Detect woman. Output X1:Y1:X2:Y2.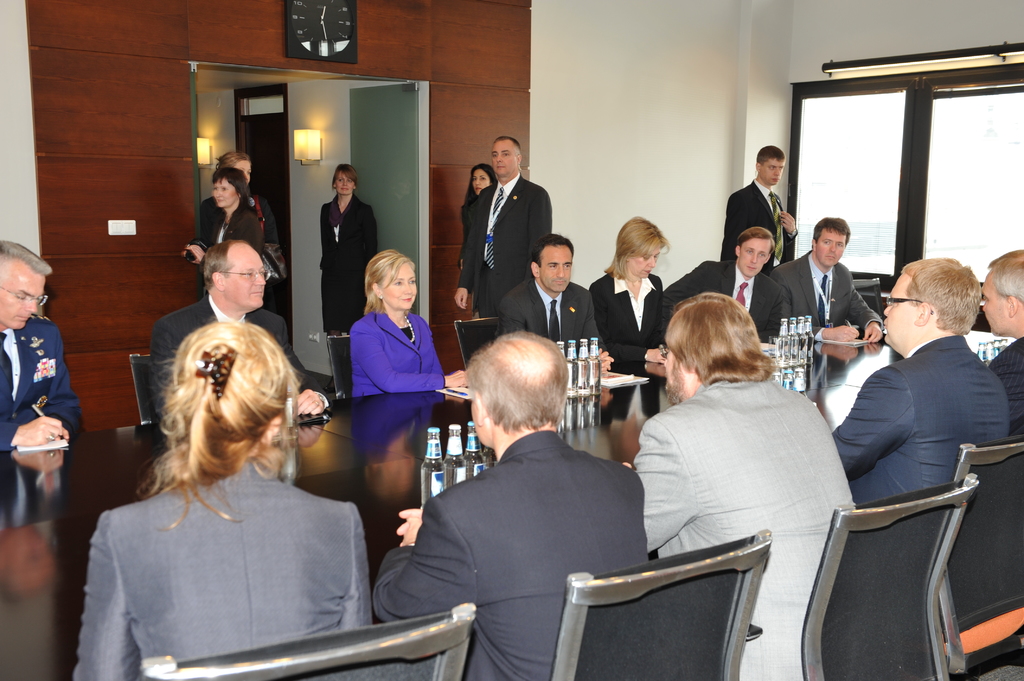
203:150:254:241.
